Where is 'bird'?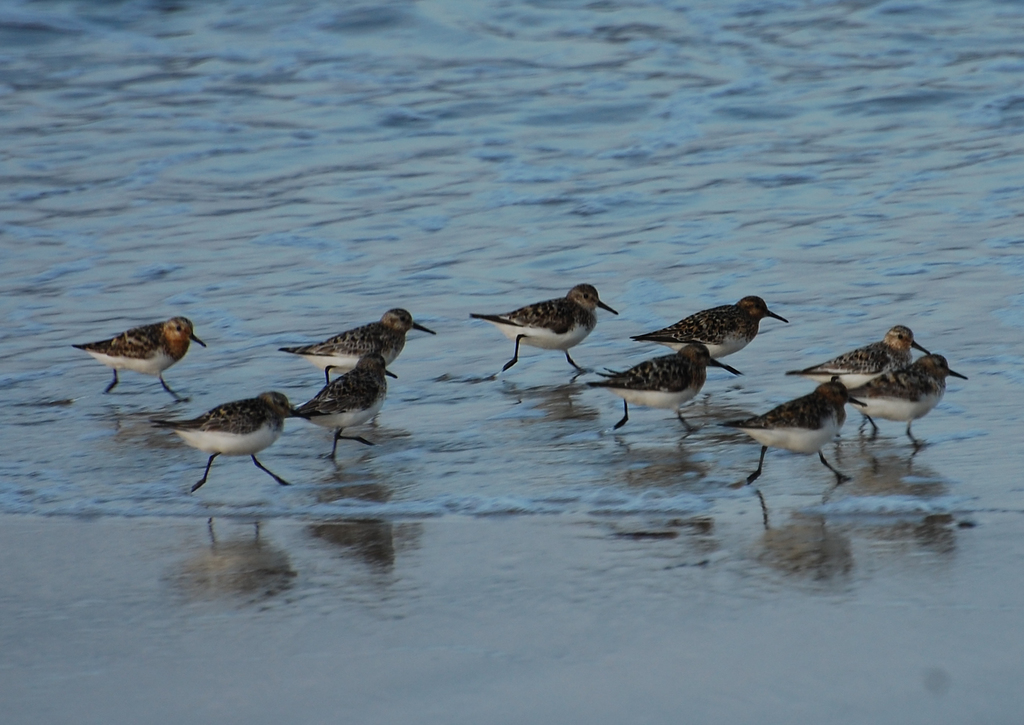
Rect(471, 279, 626, 372).
